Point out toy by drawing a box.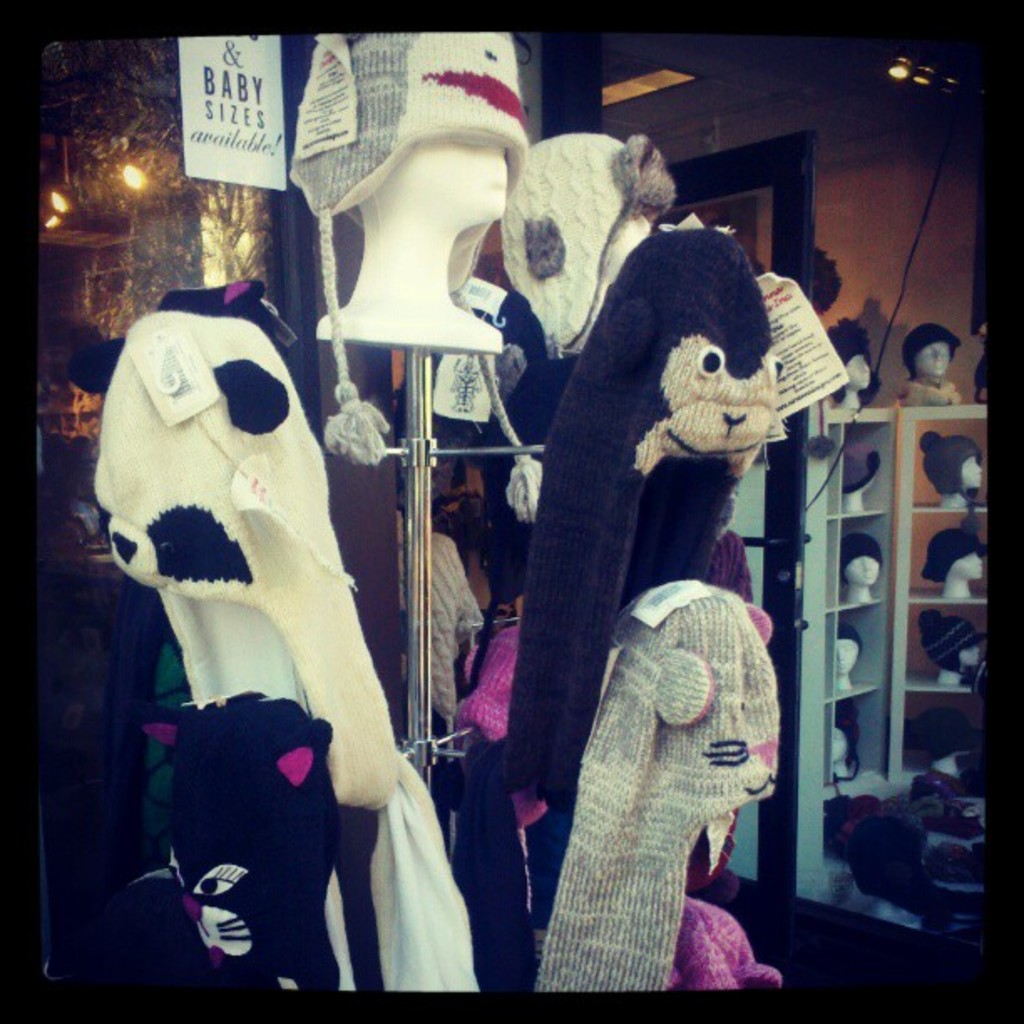
region(840, 530, 895, 607).
